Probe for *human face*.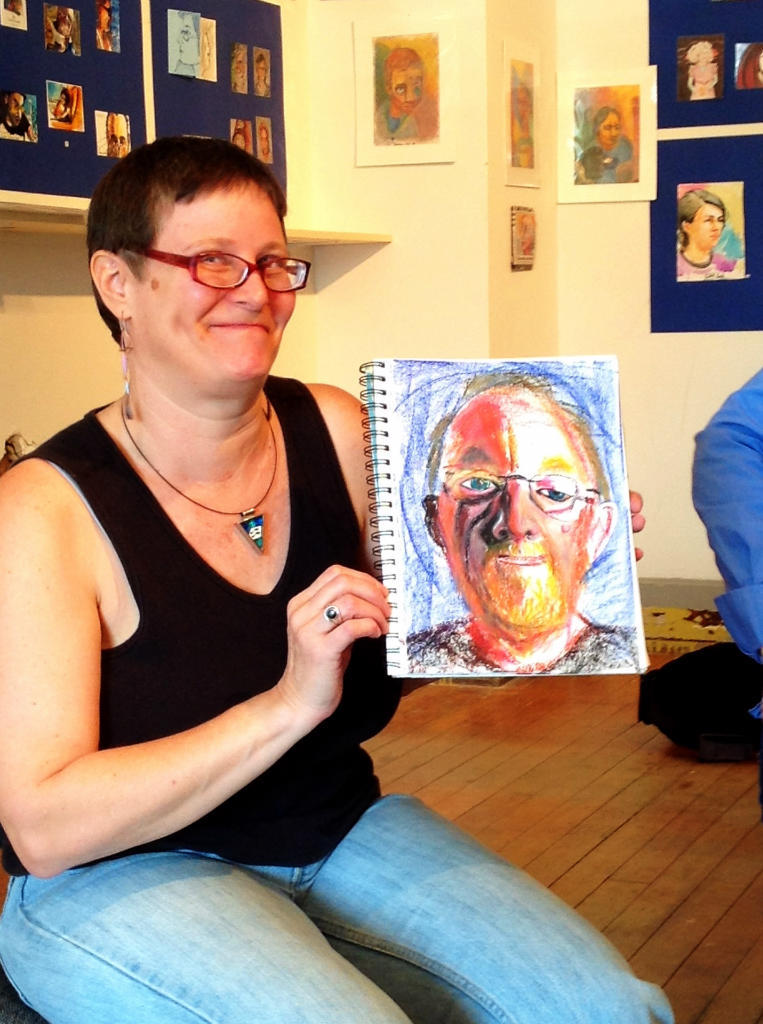
Probe result: <region>592, 111, 622, 148</region>.
